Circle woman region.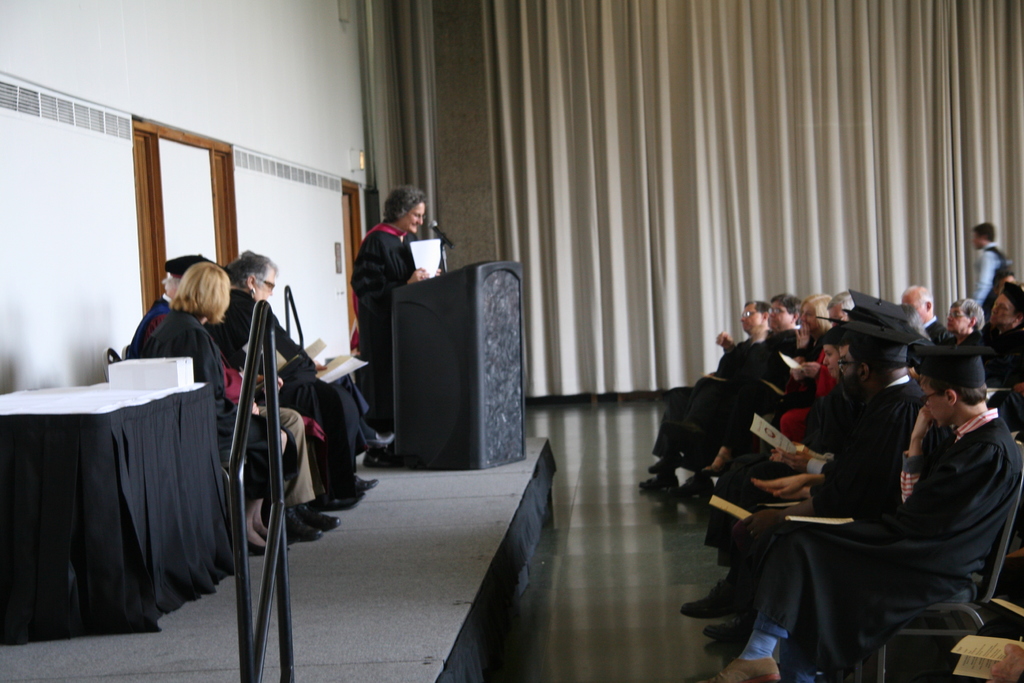
Region: [944,299,986,346].
